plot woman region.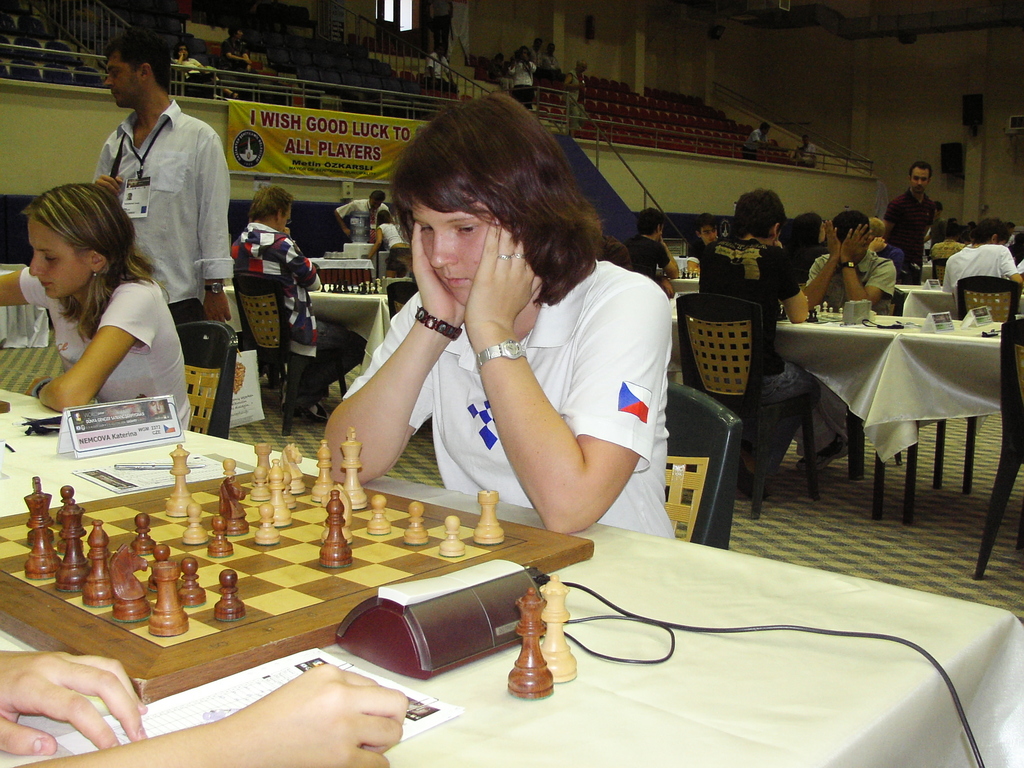
Plotted at l=325, t=90, r=677, b=533.
